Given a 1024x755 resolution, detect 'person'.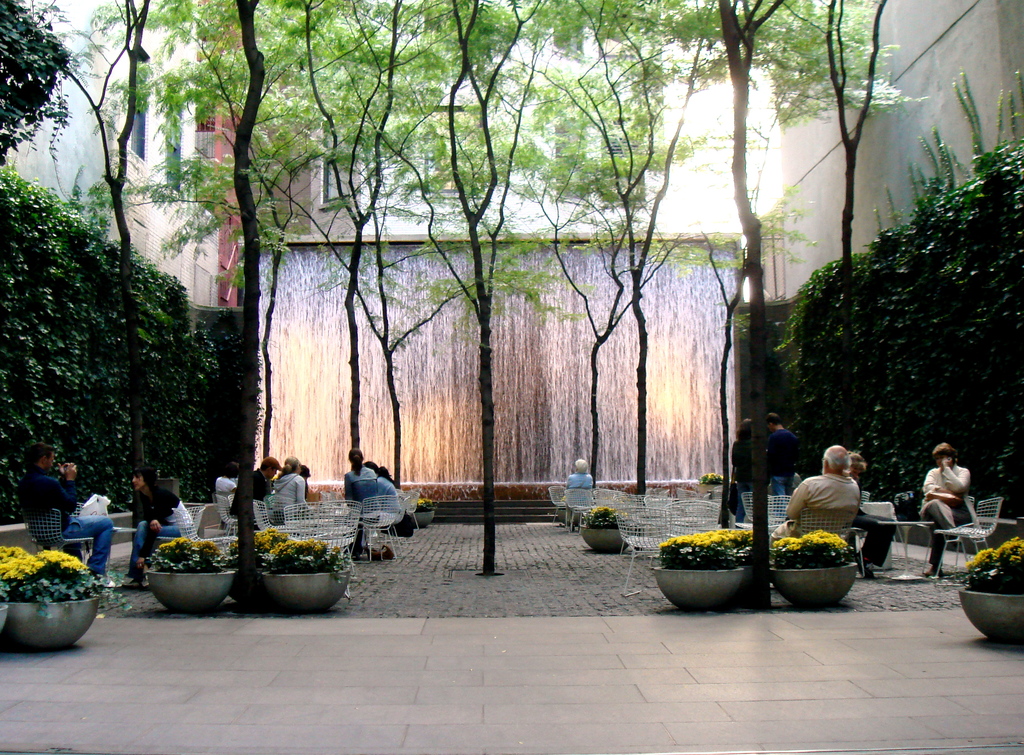
bbox=(120, 464, 199, 580).
